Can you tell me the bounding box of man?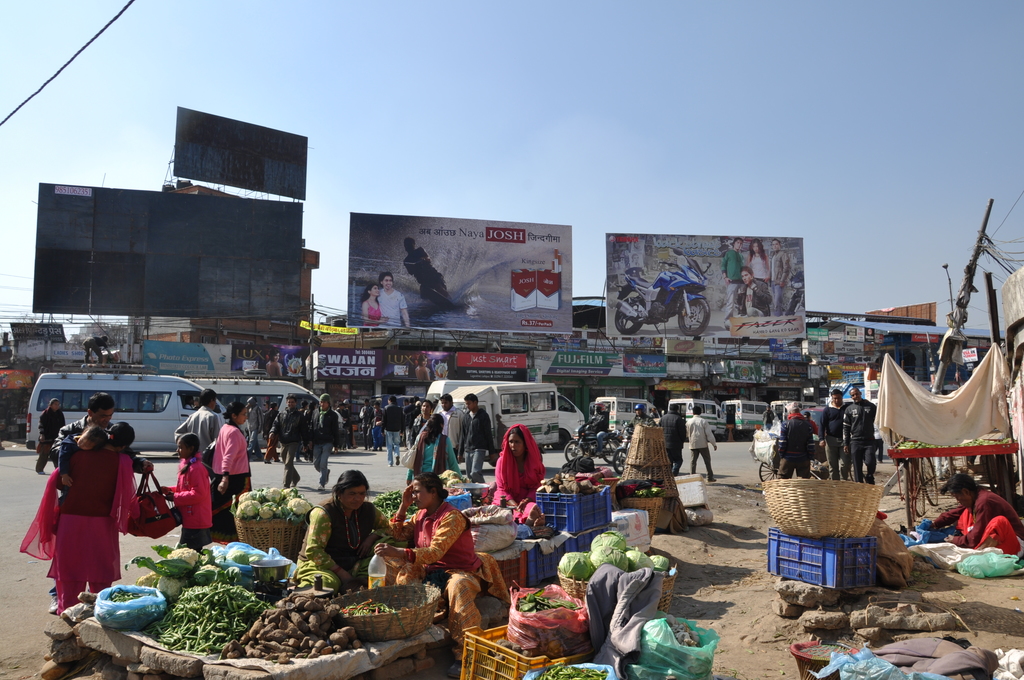
457/394/499/485.
